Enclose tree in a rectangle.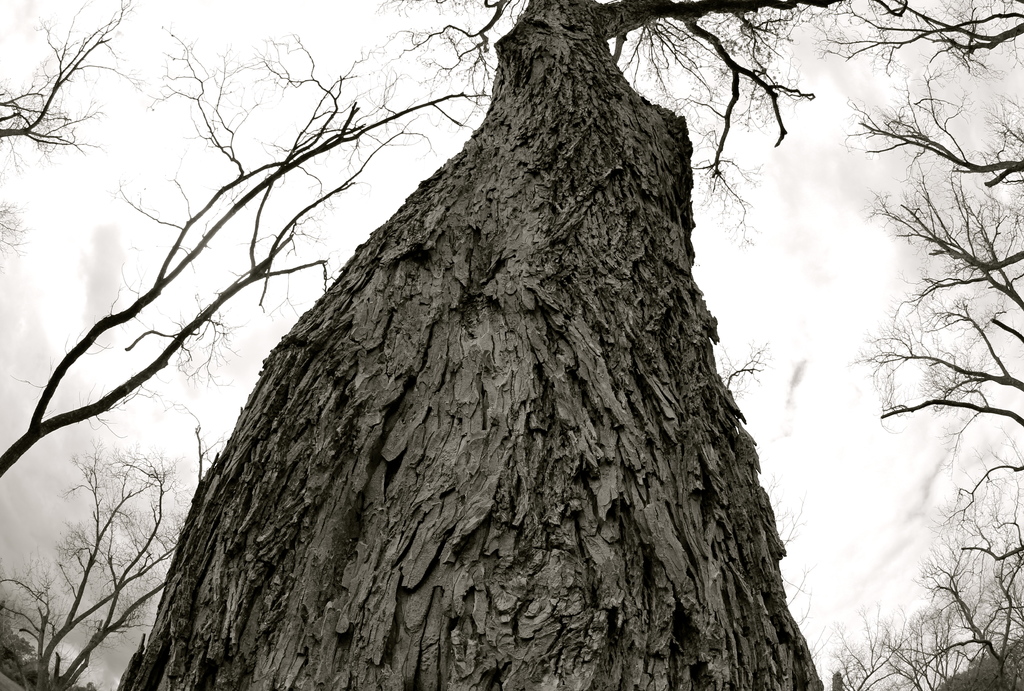
bbox=[104, 0, 905, 690].
